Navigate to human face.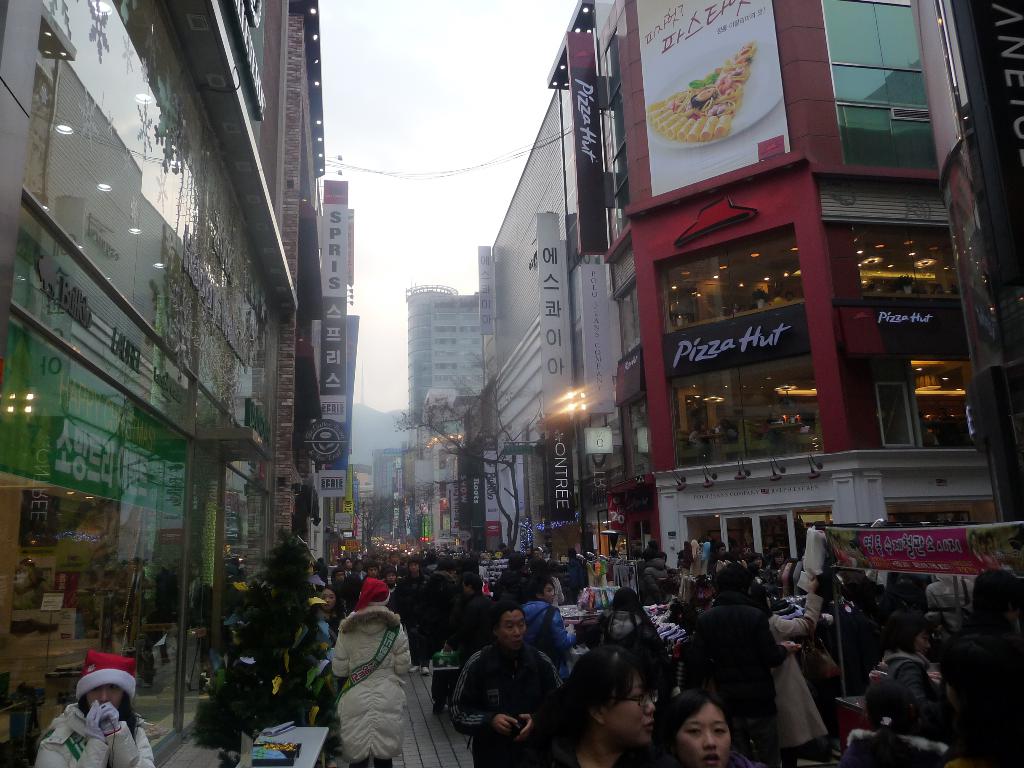
Navigation target: [x1=494, y1=607, x2=526, y2=652].
